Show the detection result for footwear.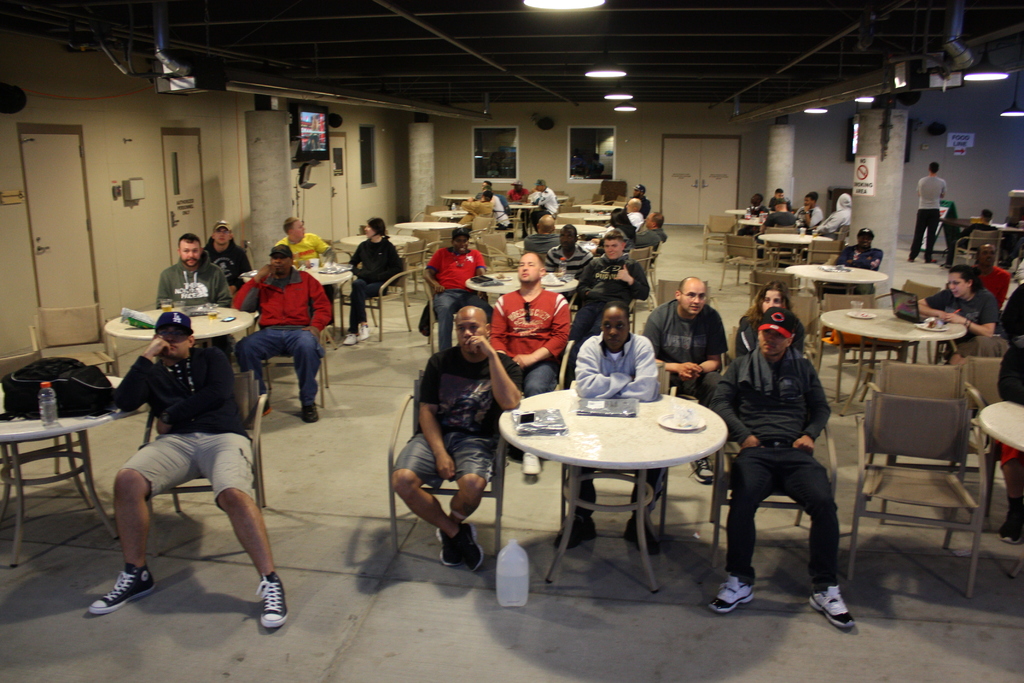
rect(521, 449, 541, 481).
